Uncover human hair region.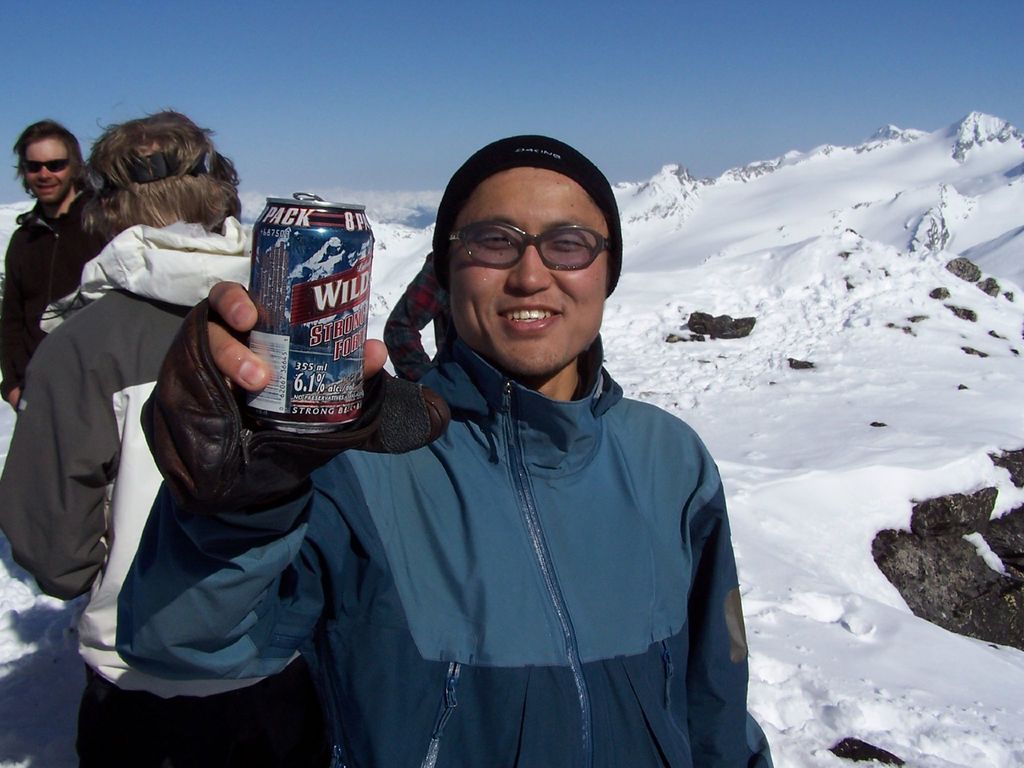
Uncovered: locate(70, 110, 225, 254).
